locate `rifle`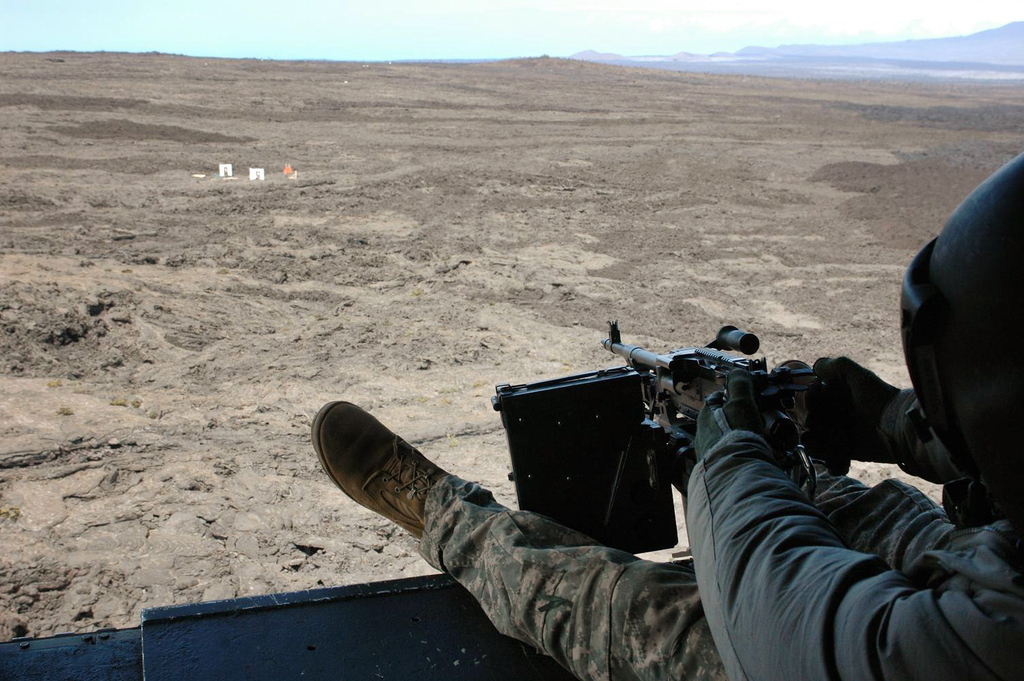
box(607, 325, 815, 496)
